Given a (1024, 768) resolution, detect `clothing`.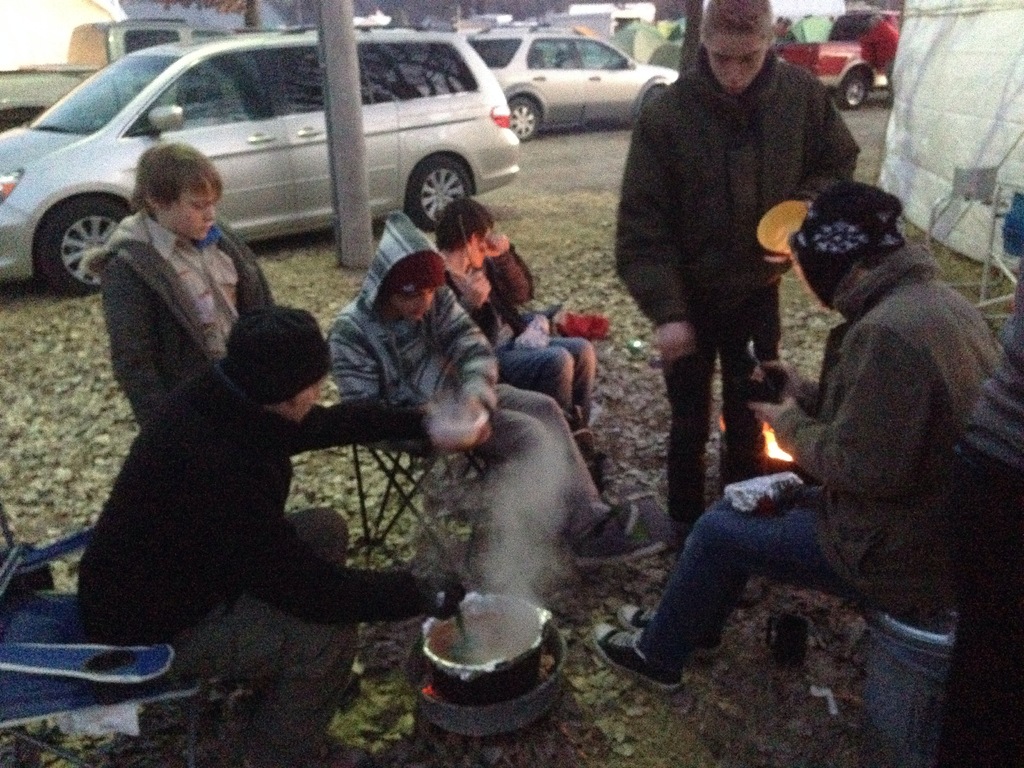
77, 201, 282, 440.
